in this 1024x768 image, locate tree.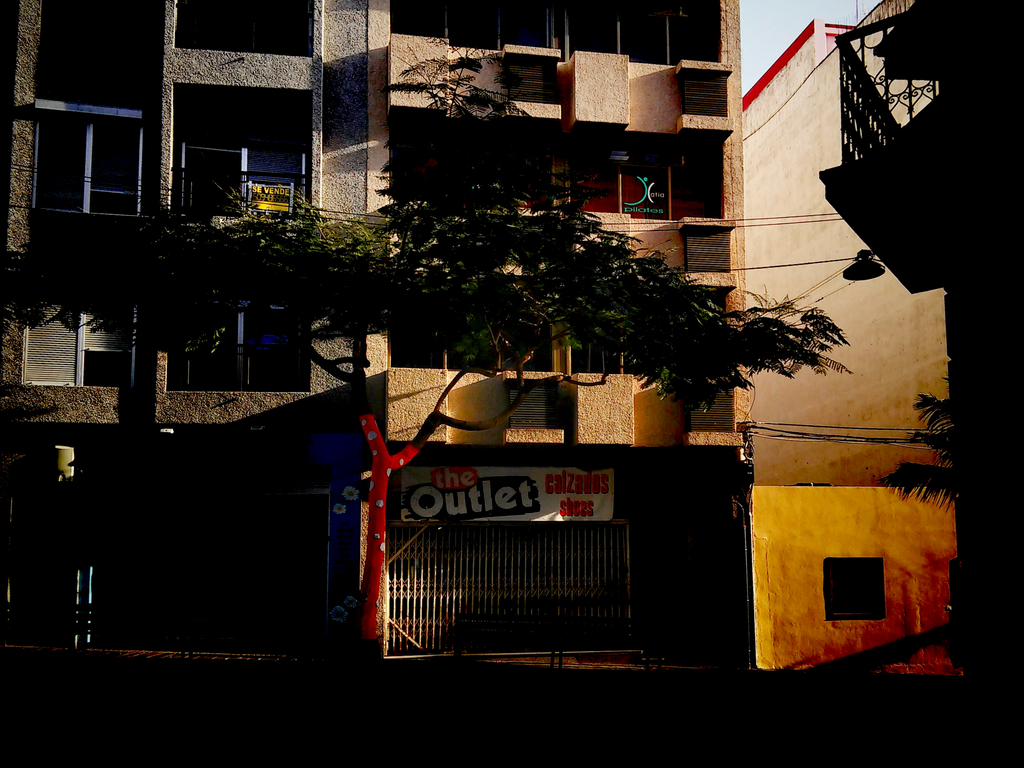
Bounding box: bbox=[880, 363, 962, 524].
